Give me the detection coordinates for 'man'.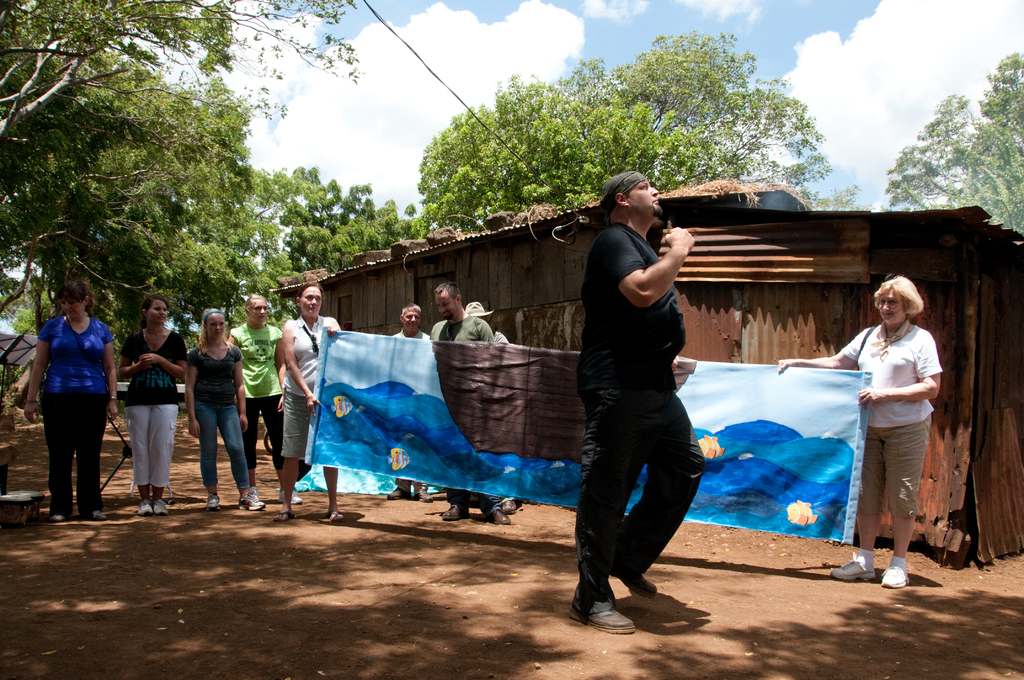
Rect(388, 305, 428, 505).
